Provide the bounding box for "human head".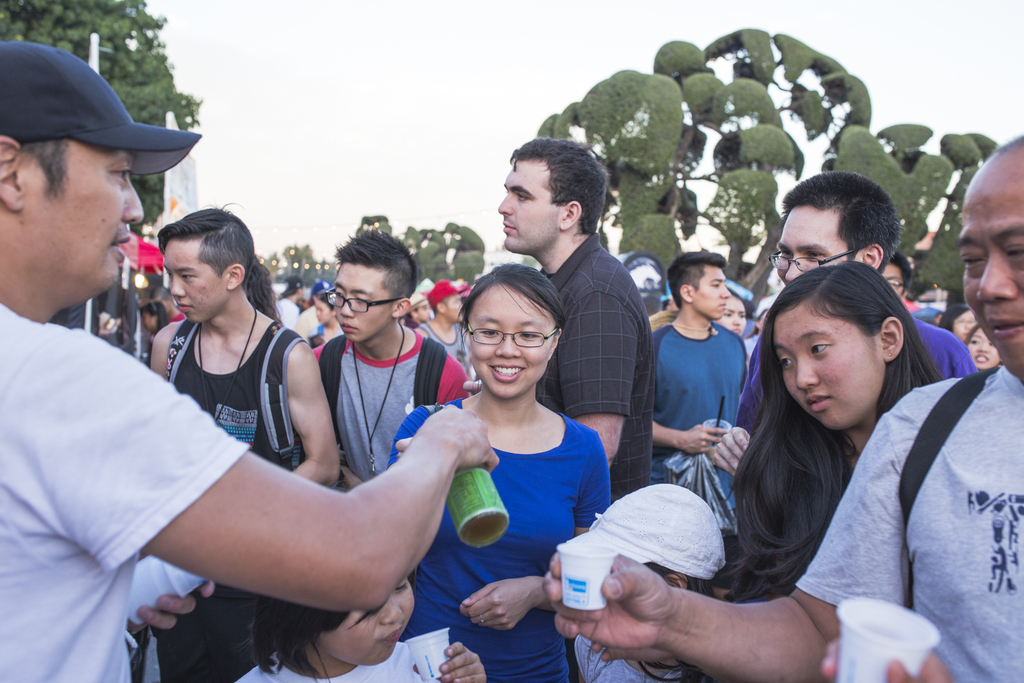
detection(952, 131, 1023, 381).
